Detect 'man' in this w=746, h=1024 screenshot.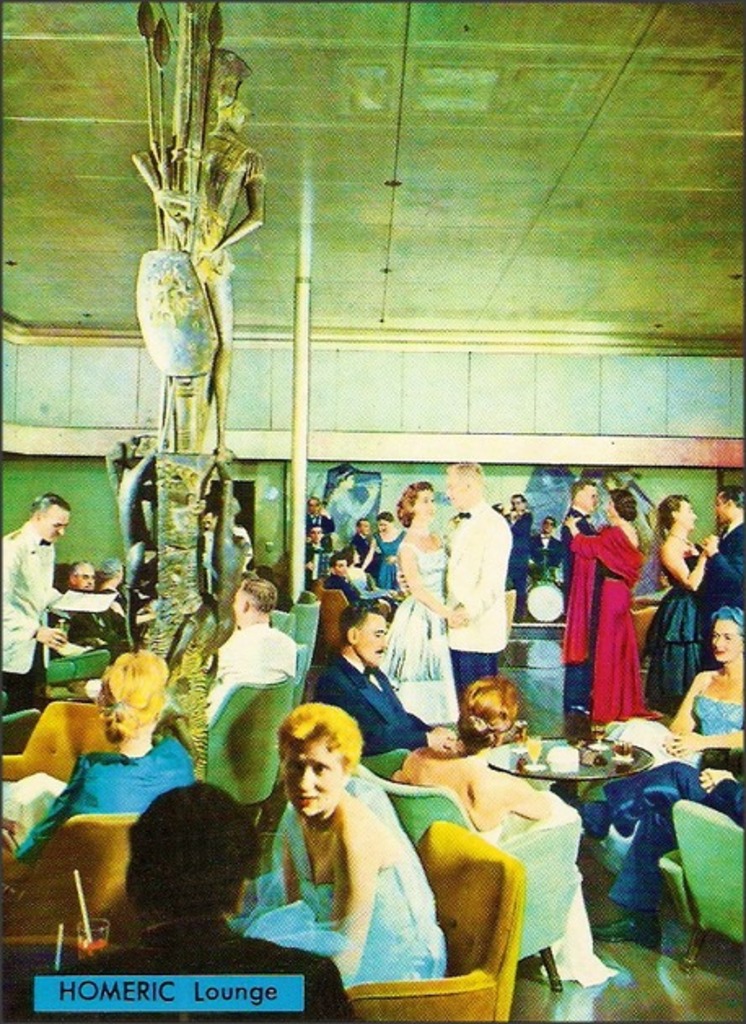
Detection: l=208, t=571, r=303, b=707.
